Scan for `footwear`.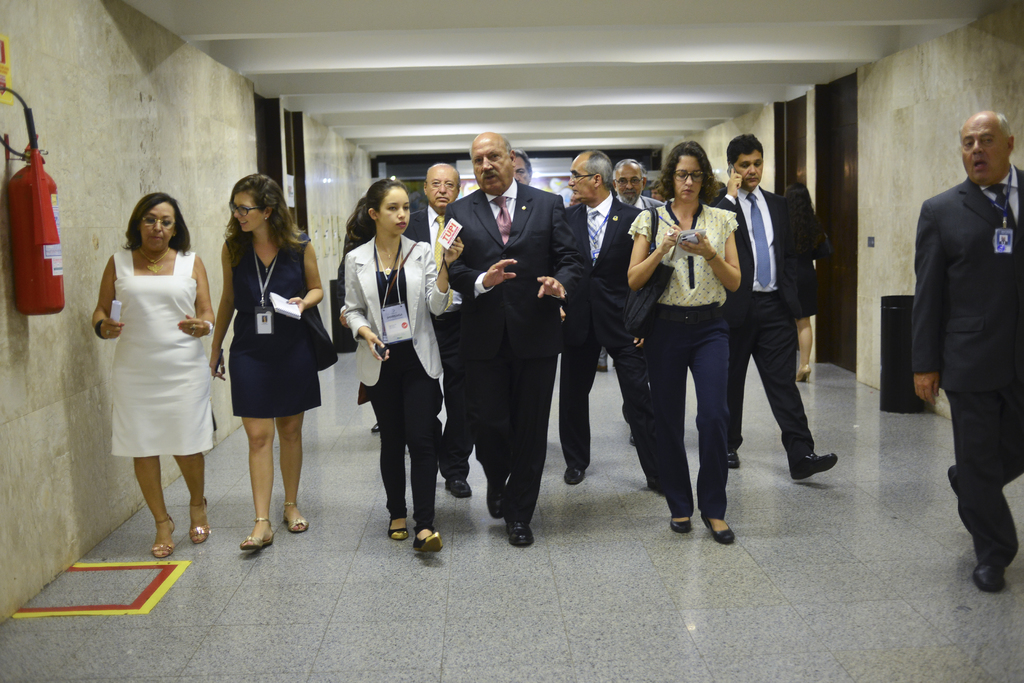
Scan result: 389 518 410 541.
